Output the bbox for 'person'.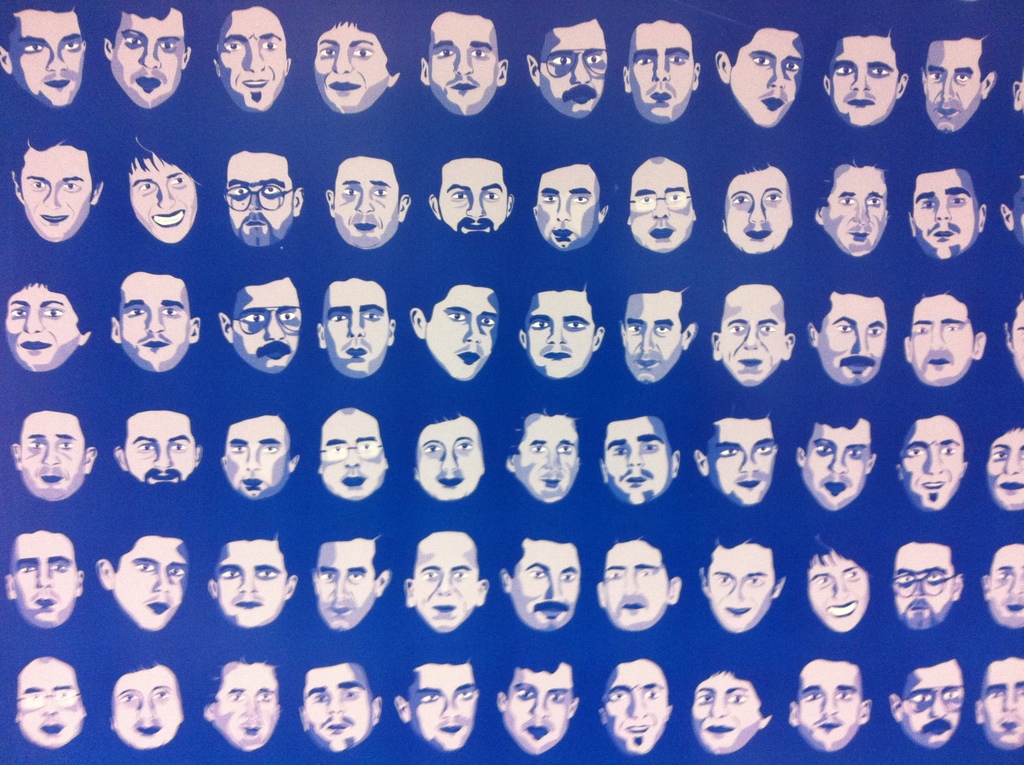
crop(796, 408, 876, 513).
